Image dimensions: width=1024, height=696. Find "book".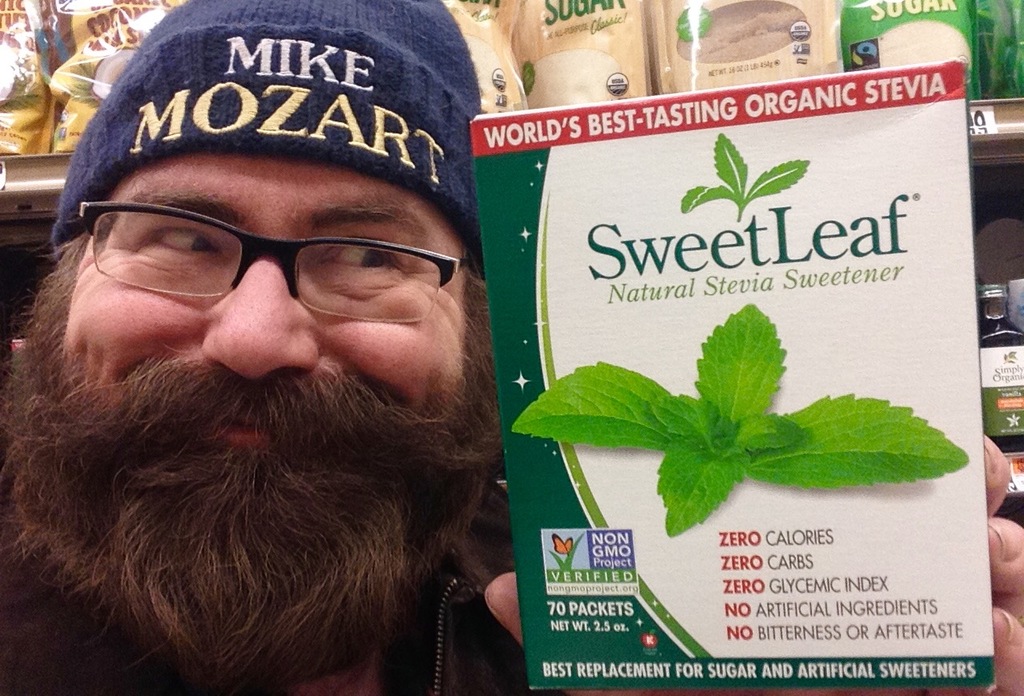
Rect(394, 24, 998, 695).
